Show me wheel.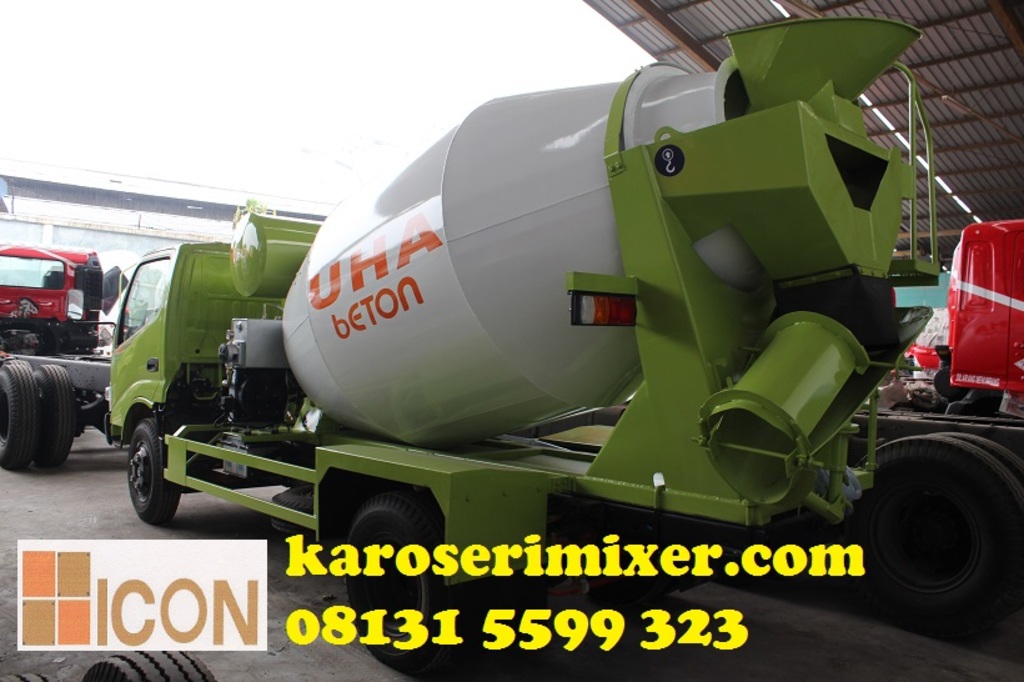
wheel is here: rect(0, 365, 39, 470).
